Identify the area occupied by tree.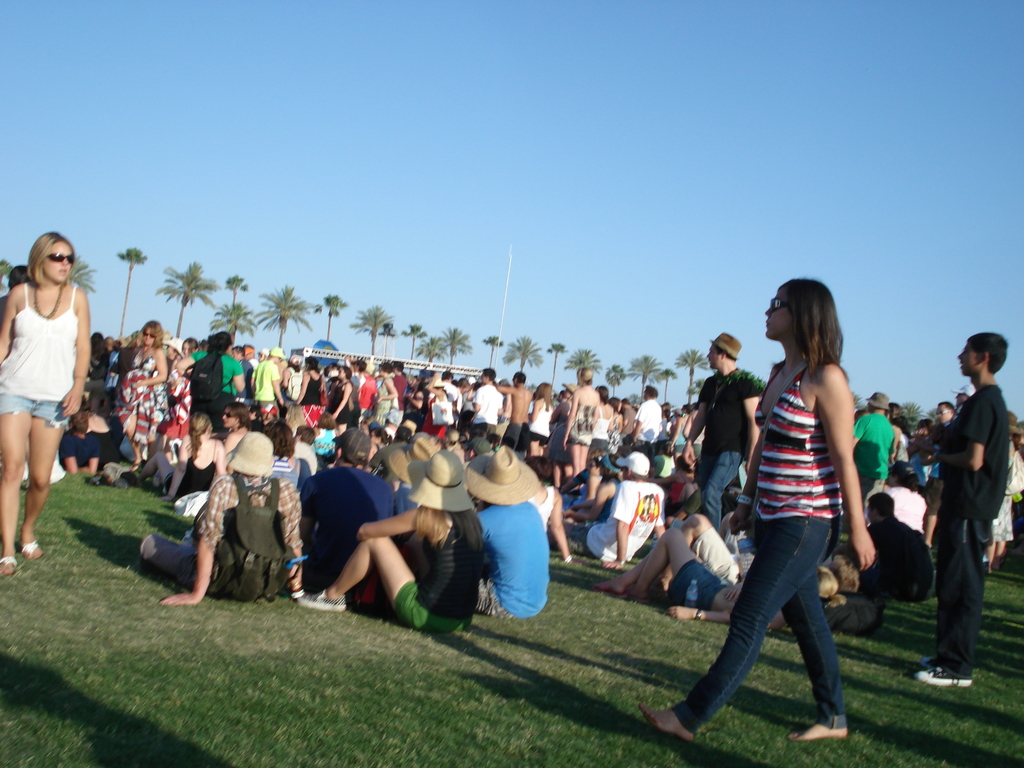
Area: [484, 332, 504, 373].
